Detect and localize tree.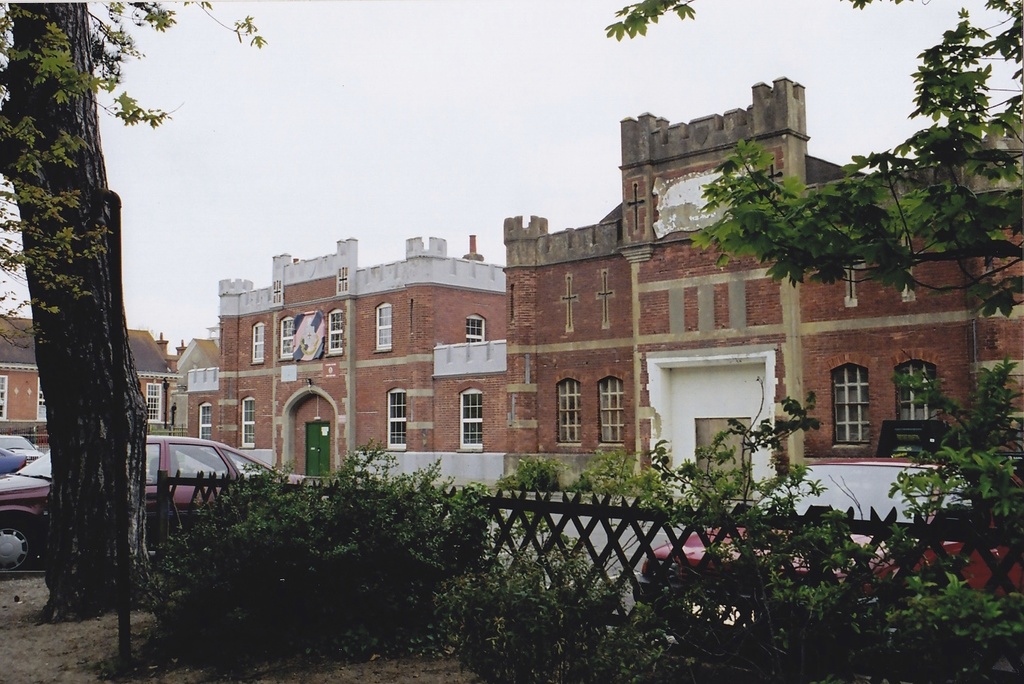
Localized at 6 13 163 637.
